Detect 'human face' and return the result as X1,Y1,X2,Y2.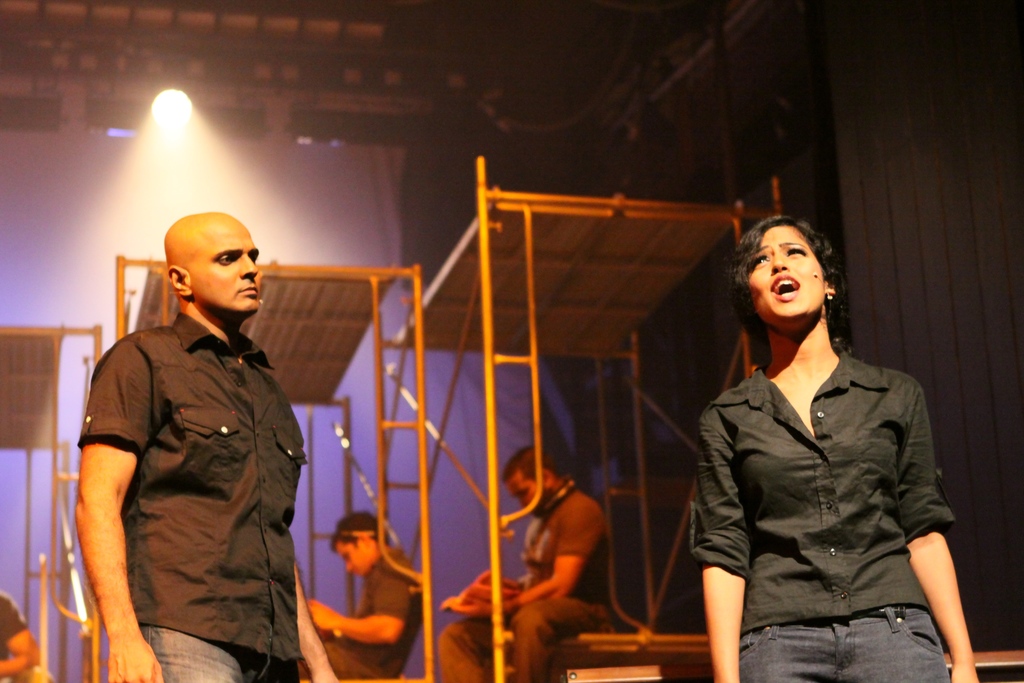
746,226,820,317.
